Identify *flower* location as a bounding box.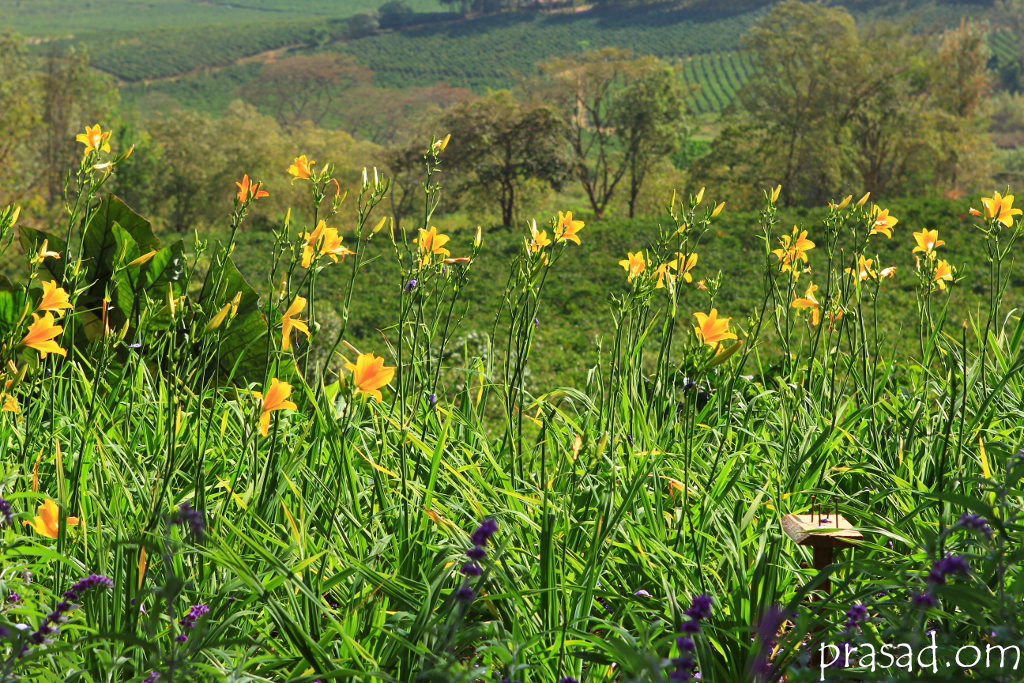
[x1=446, y1=256, x2=473, y2=264].
